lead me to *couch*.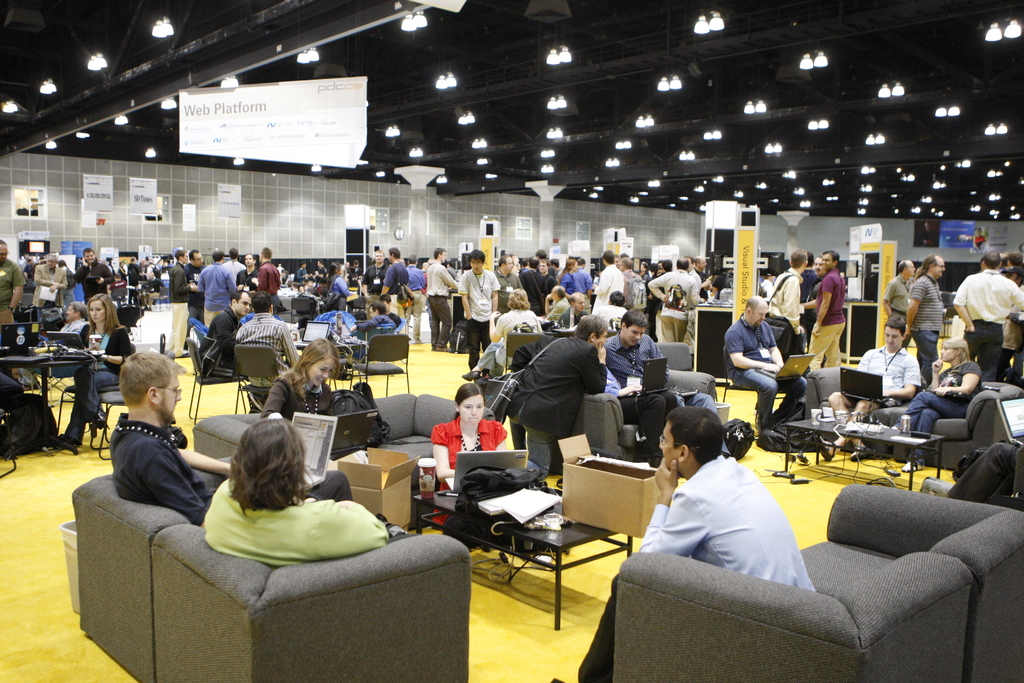
Lead to 72 467 462 682.
